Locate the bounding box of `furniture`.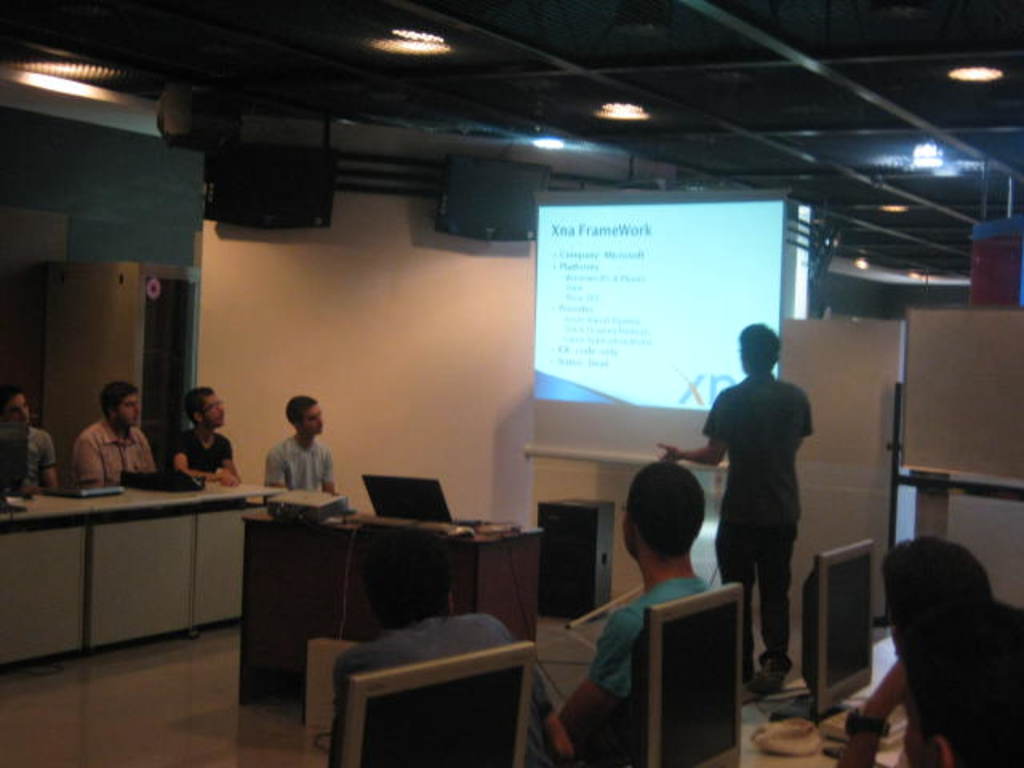
Bounding box: 0:472:294:659.
